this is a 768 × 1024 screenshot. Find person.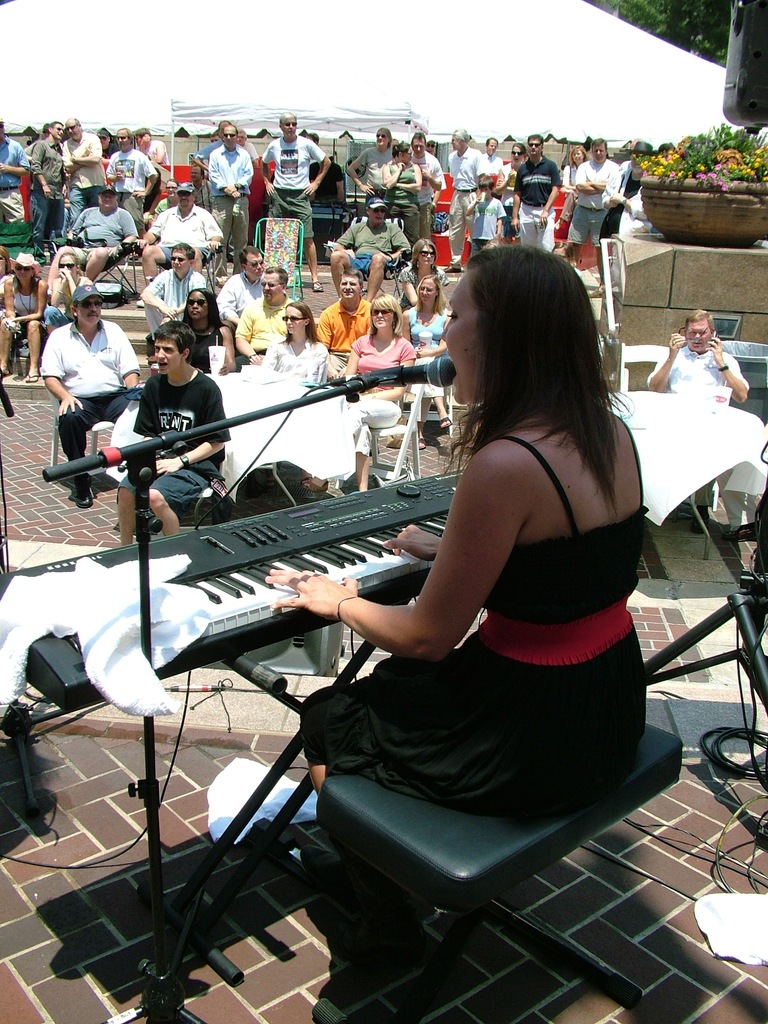
Bounding box: select_region(207, 119, 254, 273).
